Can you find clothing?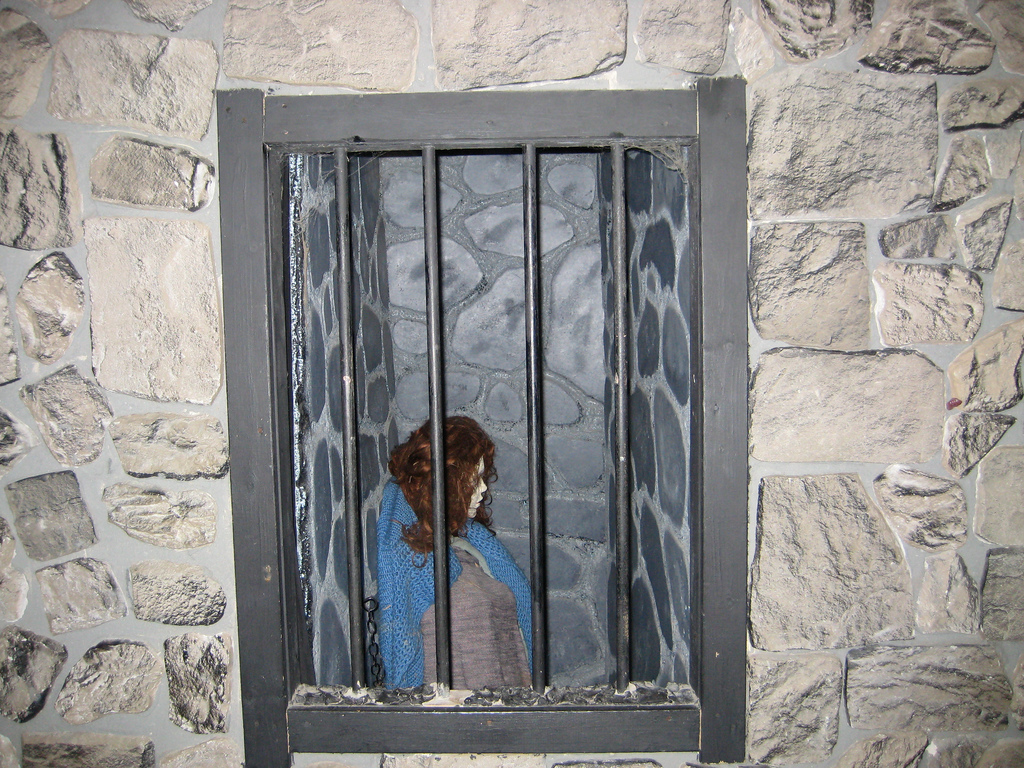
Yes, bounding box: box(371, 469, 544, 686).
